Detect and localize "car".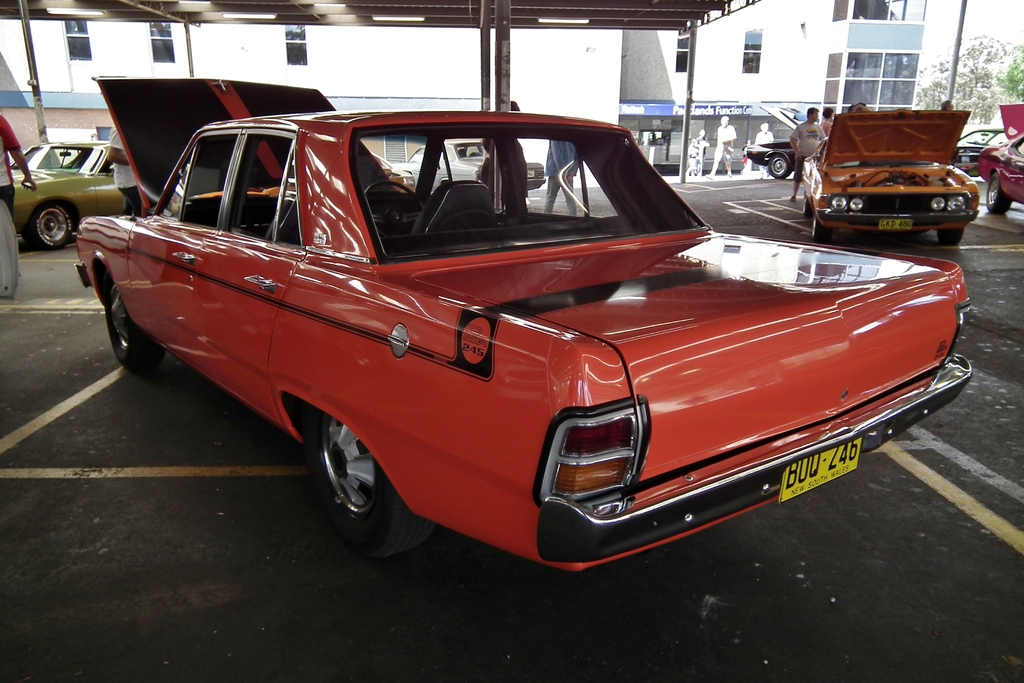
Localized at region(12, 136, 132, 180).
